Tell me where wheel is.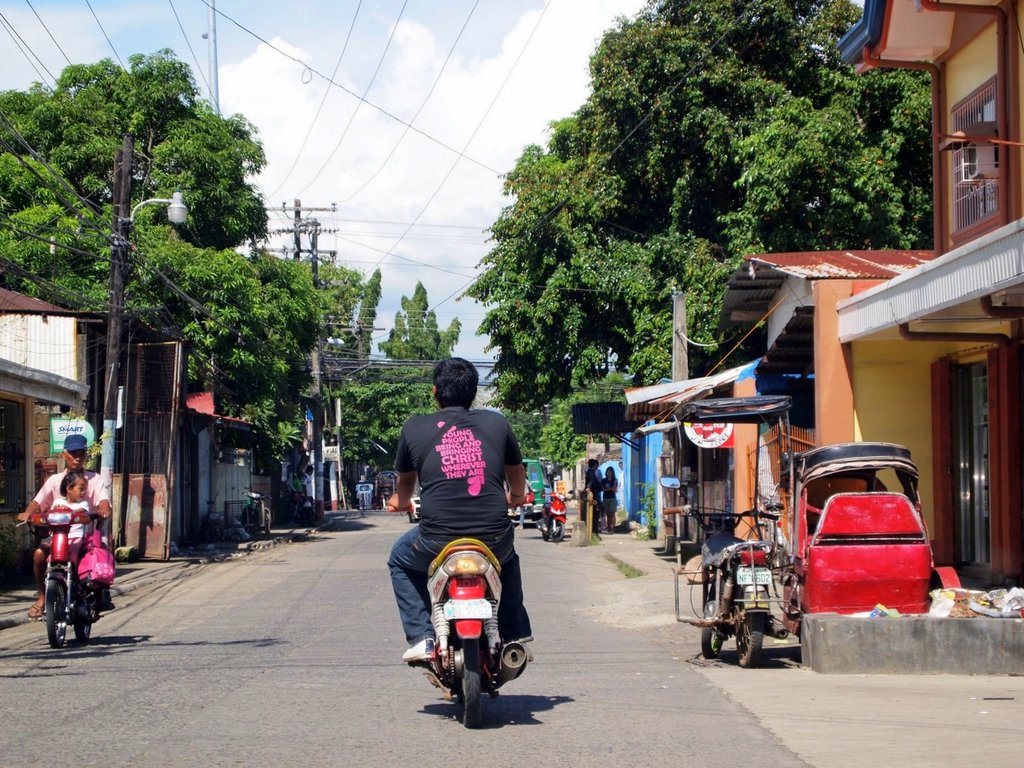
wheel is at bbox=[703, 601, 720, 664].
